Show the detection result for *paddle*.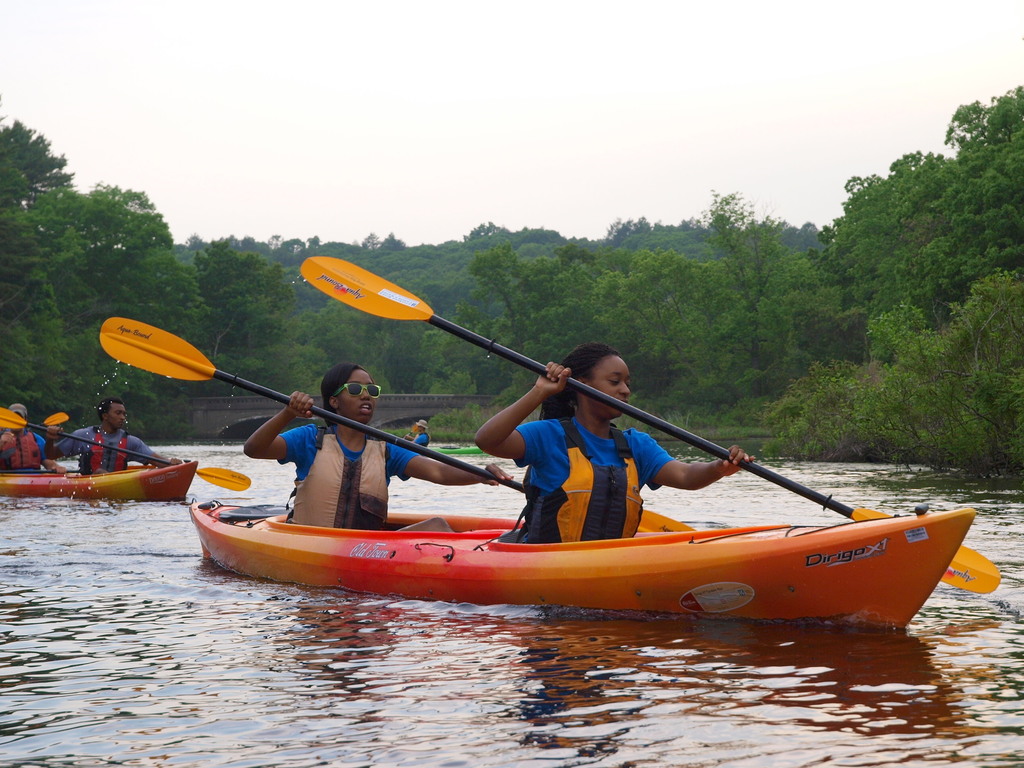
pyautogui.locateOnScreen(0, 407, 253, 492).
